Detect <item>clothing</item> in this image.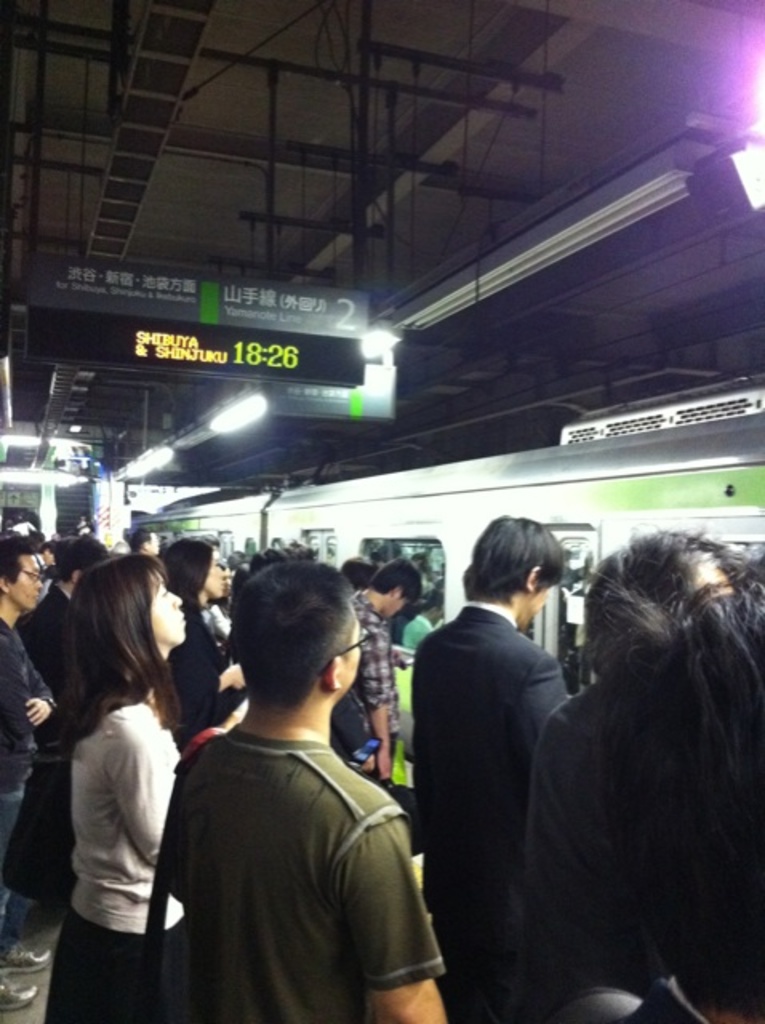
Detection: rect(21, 574, 94, 874).
